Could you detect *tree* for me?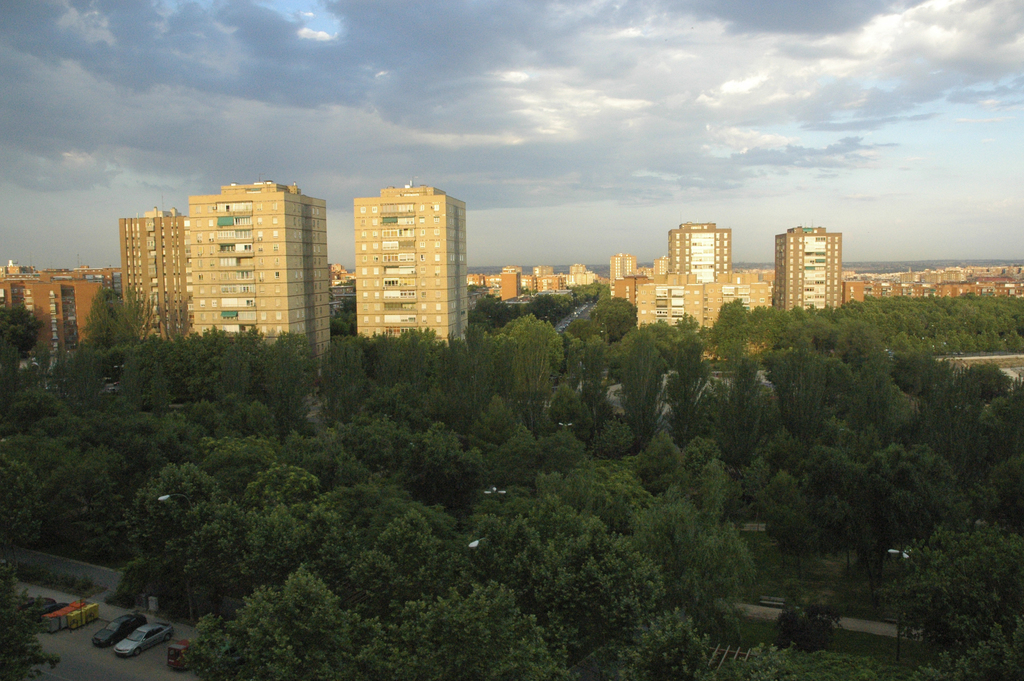
Detection result: region(665, 315, 700, 337).
